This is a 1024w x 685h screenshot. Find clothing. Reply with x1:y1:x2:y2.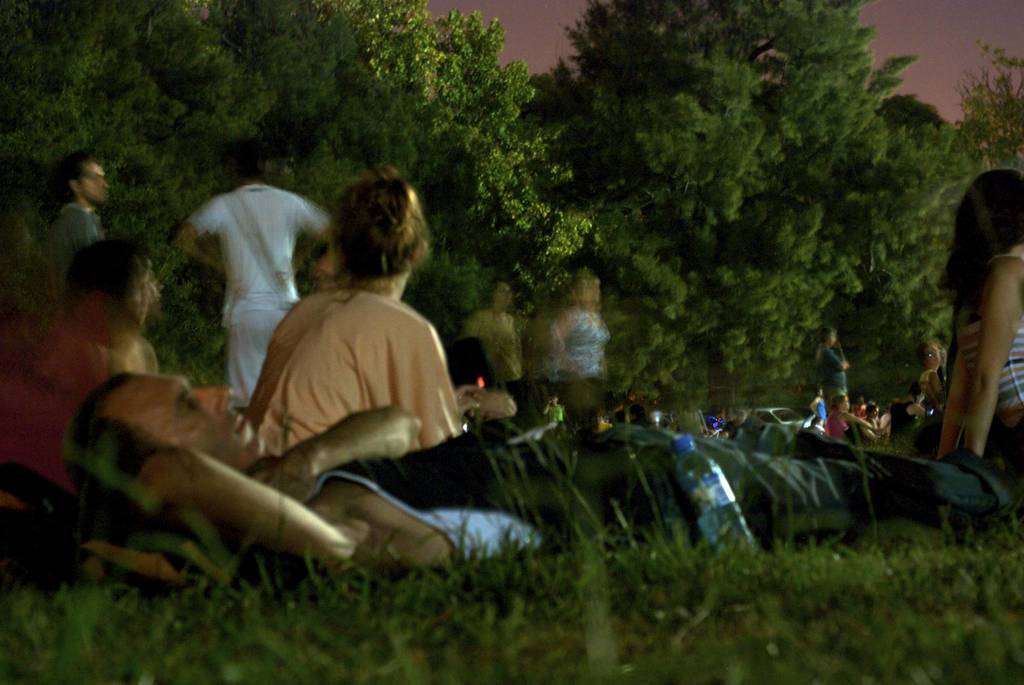
305:427:1023:563.
